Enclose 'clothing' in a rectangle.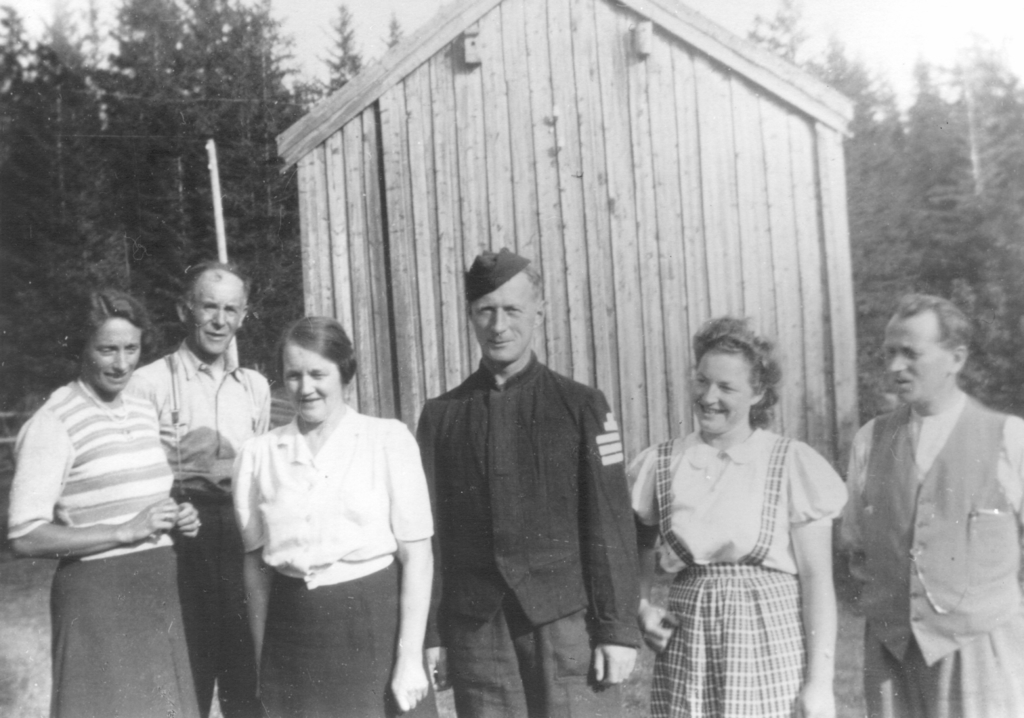
632:401:860:690.
